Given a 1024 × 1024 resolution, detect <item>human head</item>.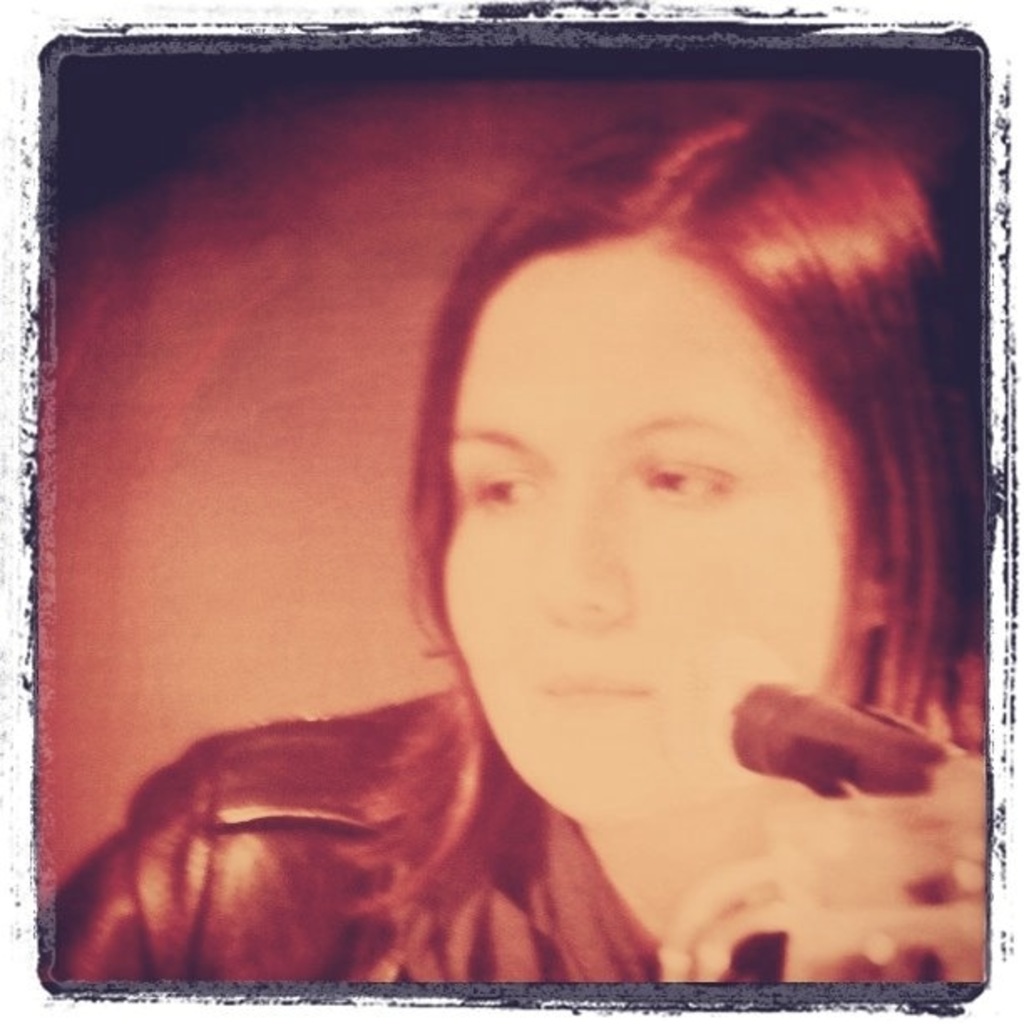
box(376, 182, 910, 790).
